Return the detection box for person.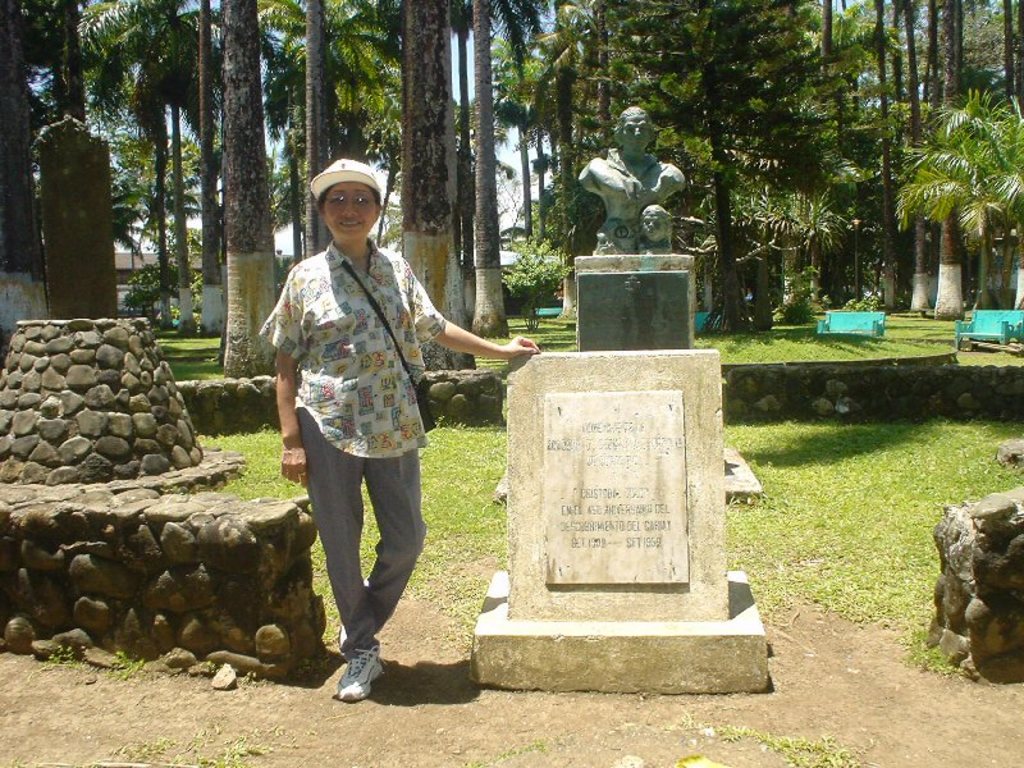
pyautogui.locateOnScreen(572, 99, 678, 253).
